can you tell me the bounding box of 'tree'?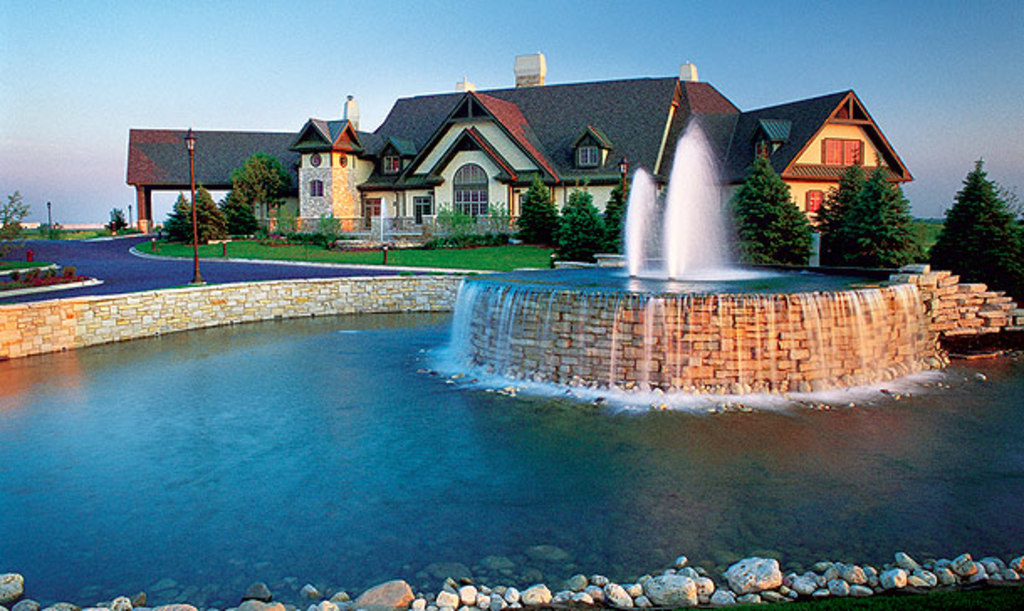
[552, 190, 606, 270].
